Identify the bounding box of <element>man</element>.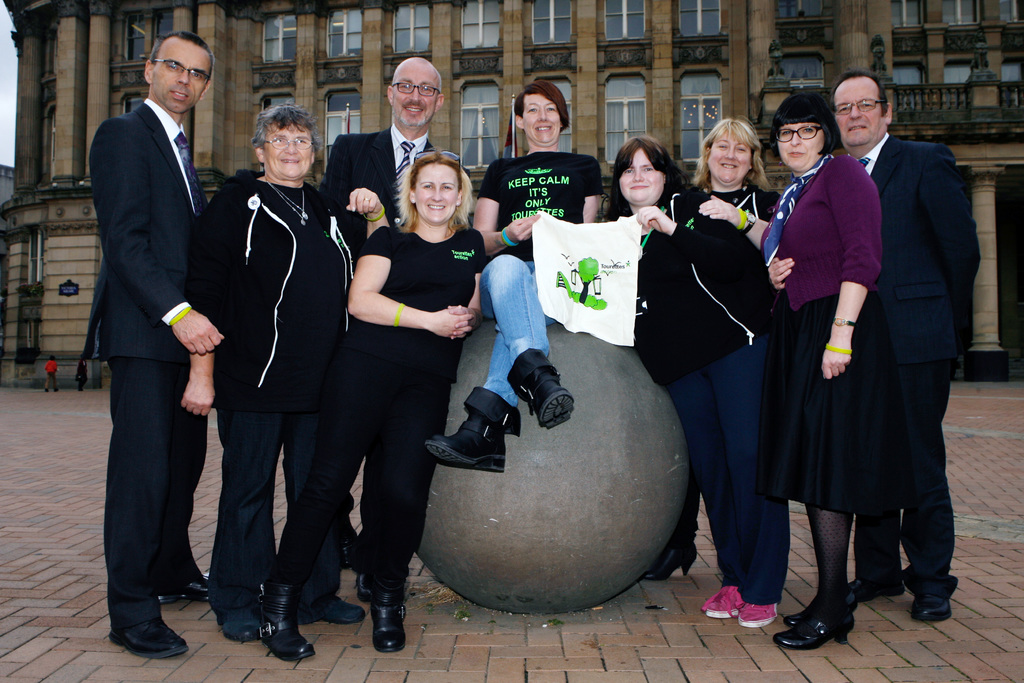
bbox=[72, 0, 230, 664].
